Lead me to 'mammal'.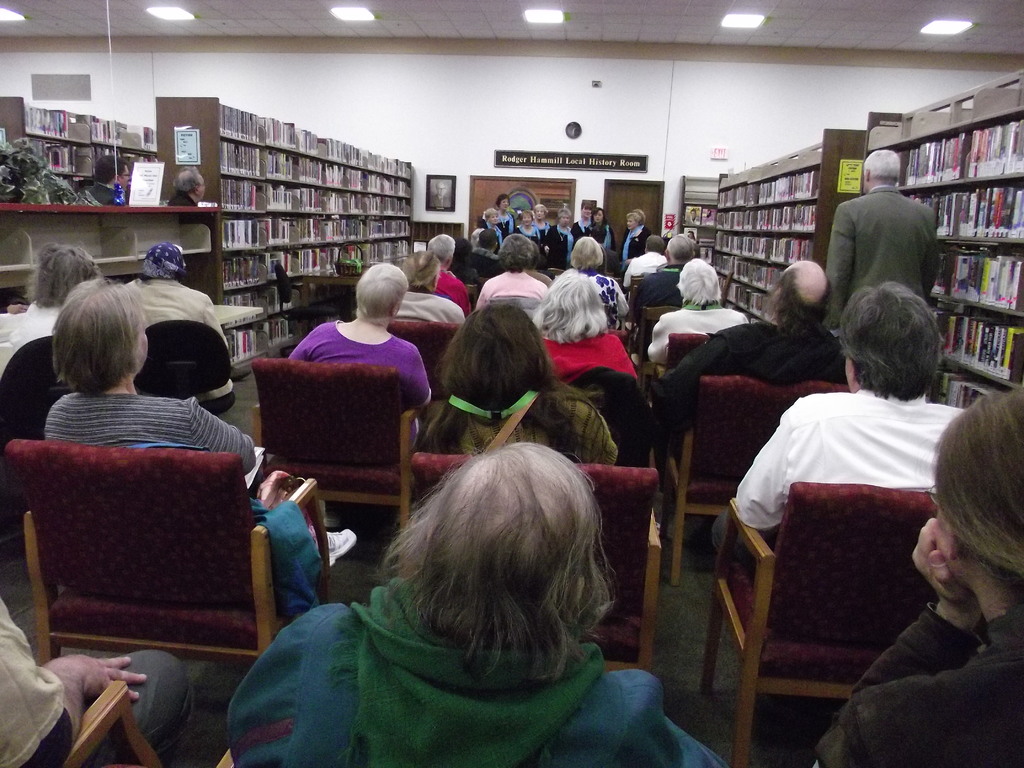
Lead to (left=582, top=204, right=611, bottom=250).
